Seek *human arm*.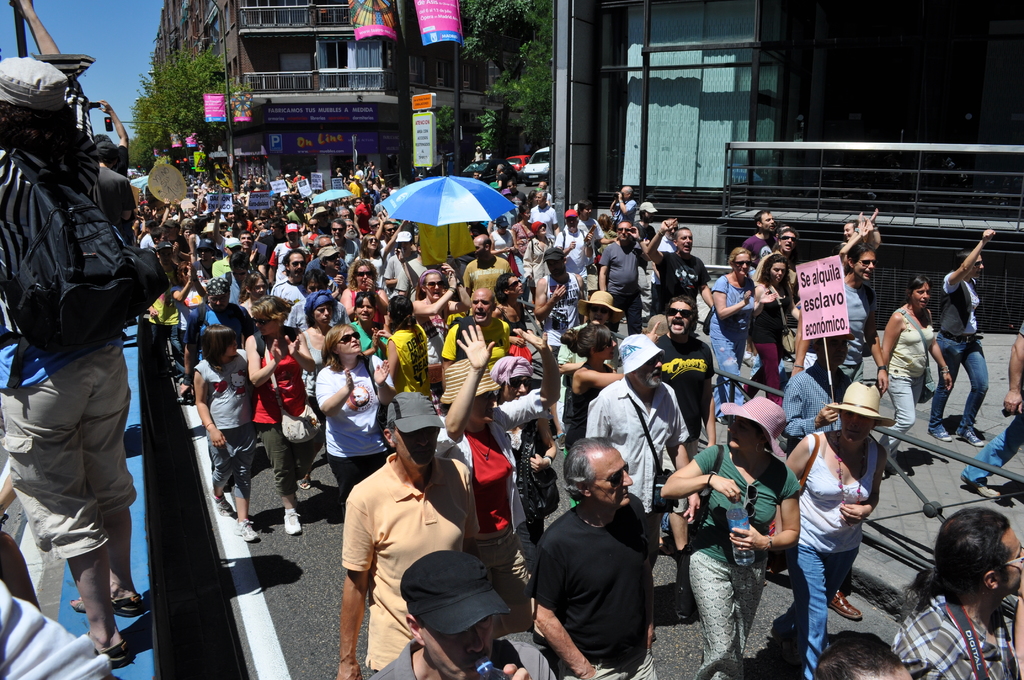
locate(835, 448, 890, 522).
